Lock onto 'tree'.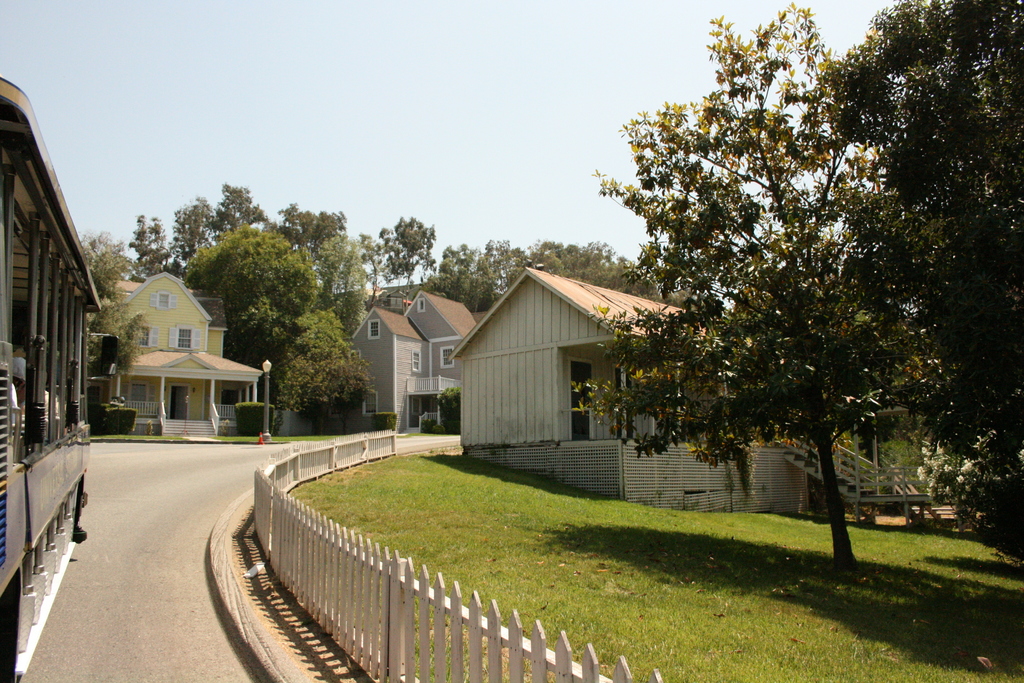
Locked: [left=808, top=0, right=1023, bottom=549].
